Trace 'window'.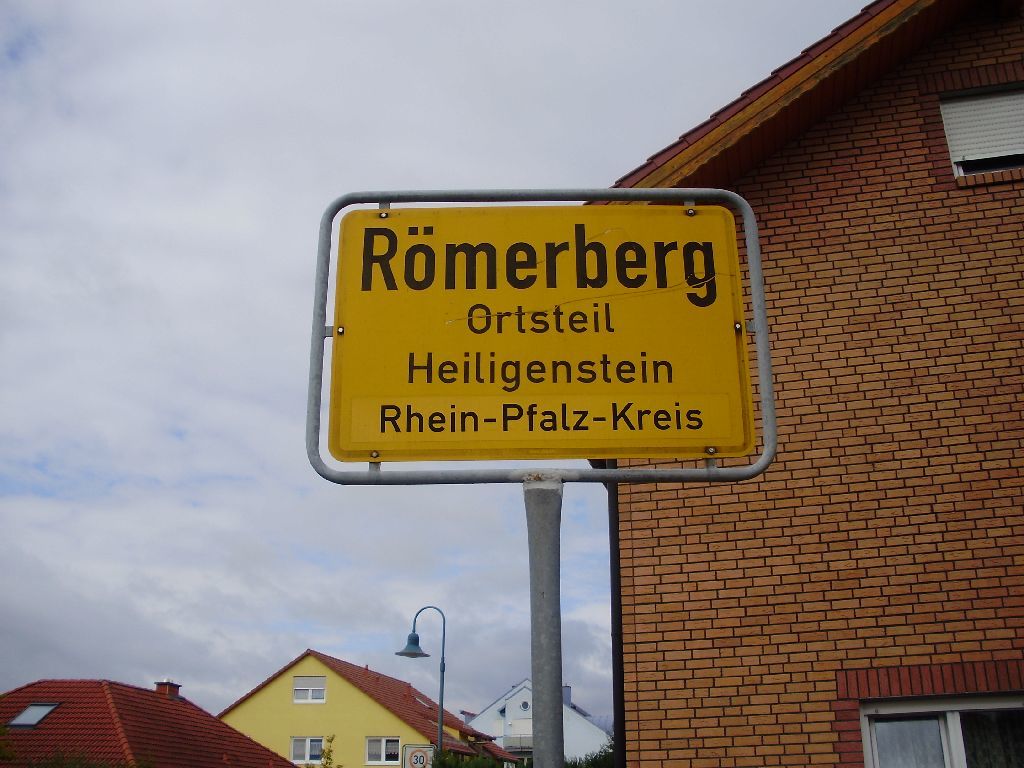
Traced to x1=290 y1=675 x2=325 y2=705.
